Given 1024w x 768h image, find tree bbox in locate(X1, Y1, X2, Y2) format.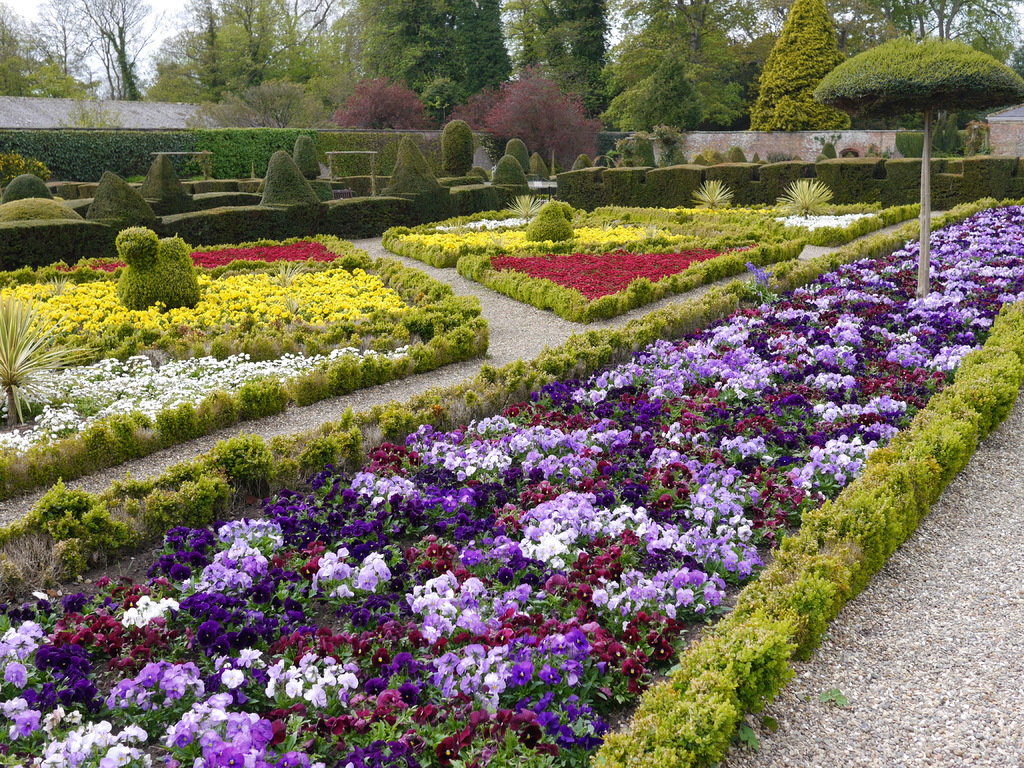
locate(186, 0, 257, 108).
